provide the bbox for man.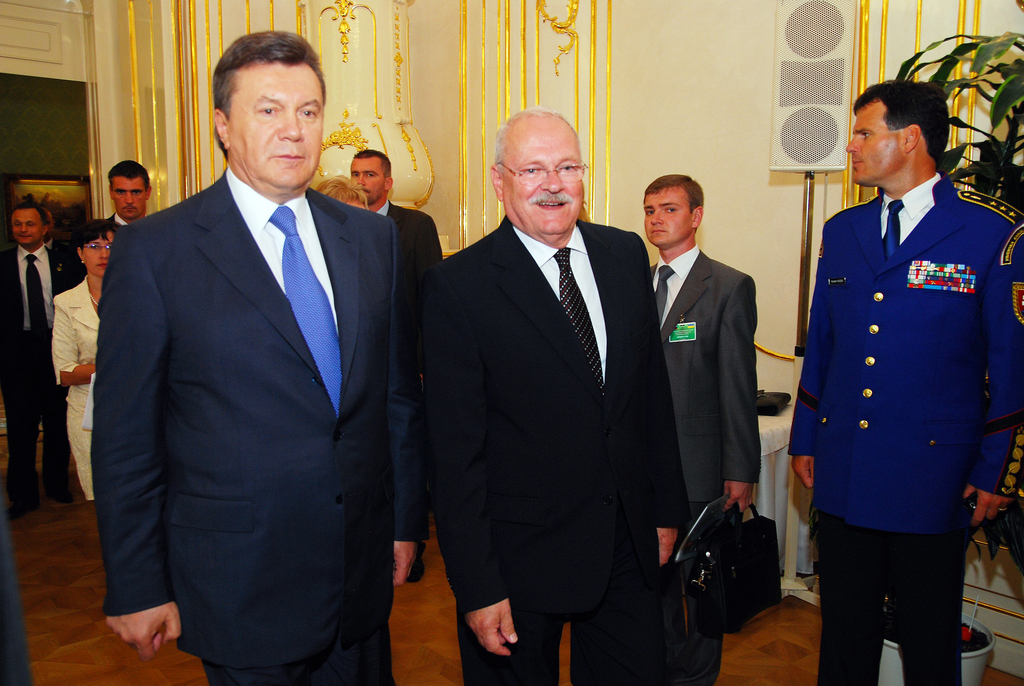
<bbox>66, 167, 159, 291</bbox>.
